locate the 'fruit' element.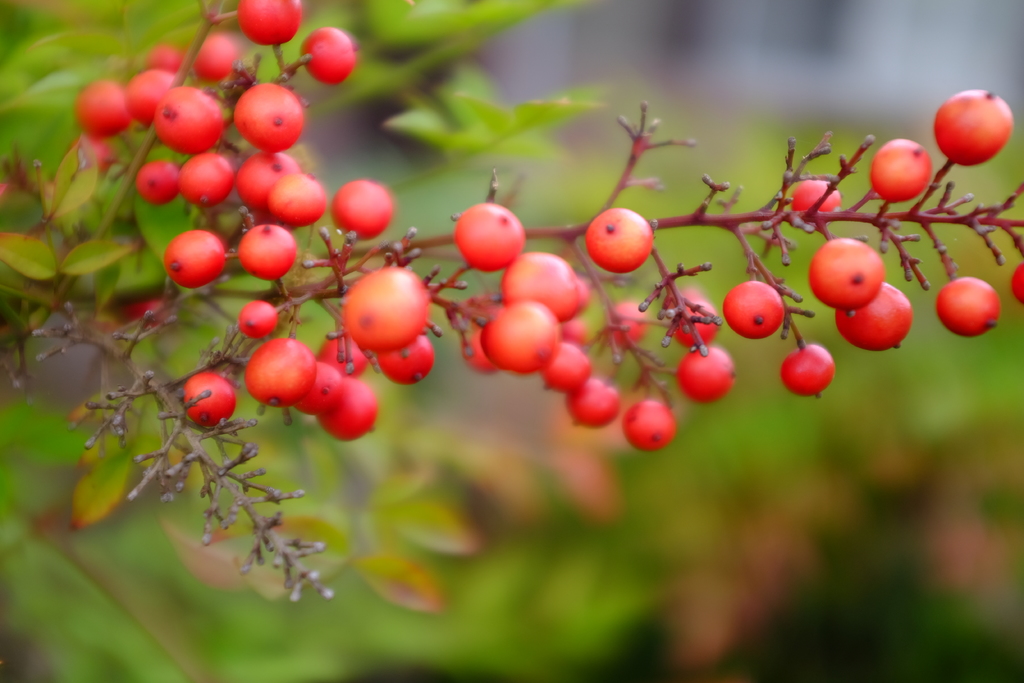
Element bbox: 873:139:933:205.
